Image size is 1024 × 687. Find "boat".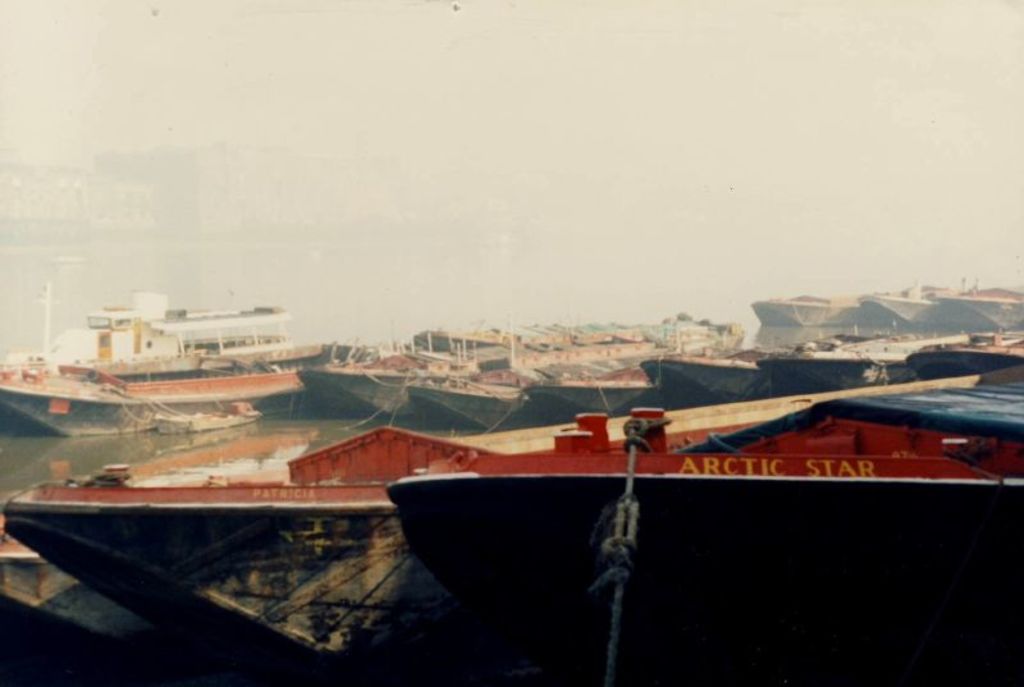
952:284:1023:339.
